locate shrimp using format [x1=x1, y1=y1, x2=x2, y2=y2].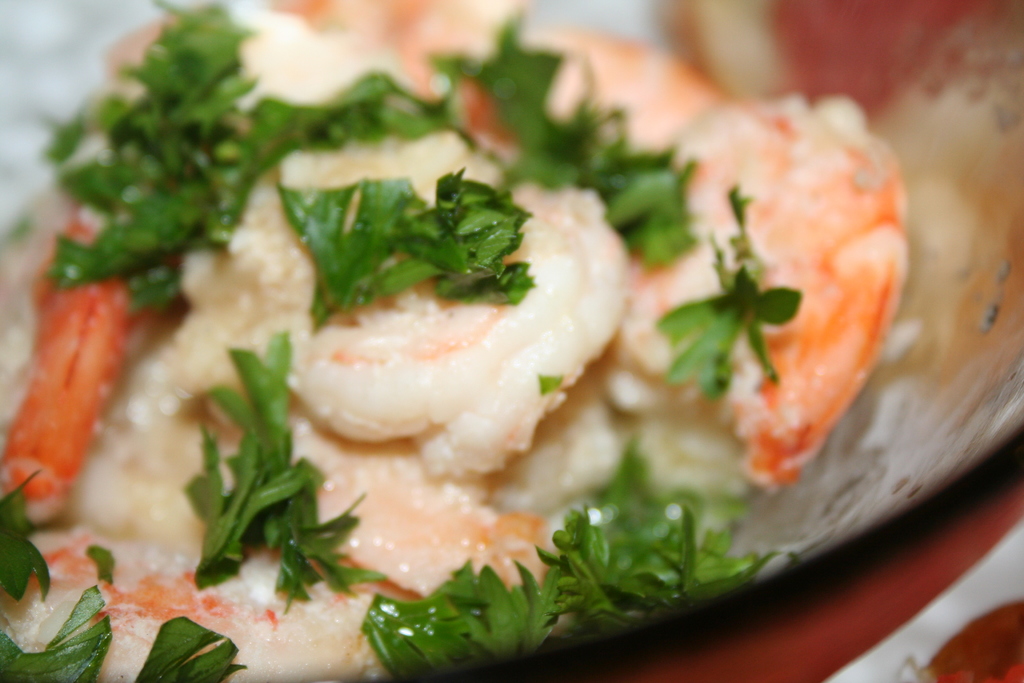
[x1=10, y1=531, x2=454, y2=680].
